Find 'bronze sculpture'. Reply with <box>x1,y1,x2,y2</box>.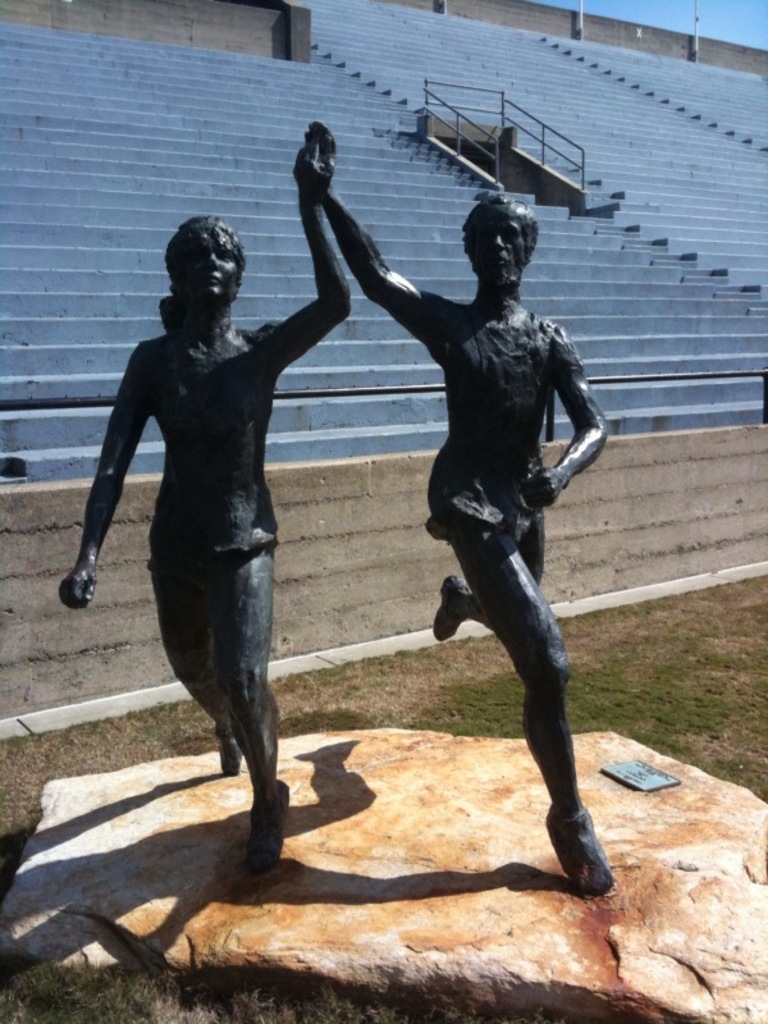
<box>42,116,356,876</box>.
